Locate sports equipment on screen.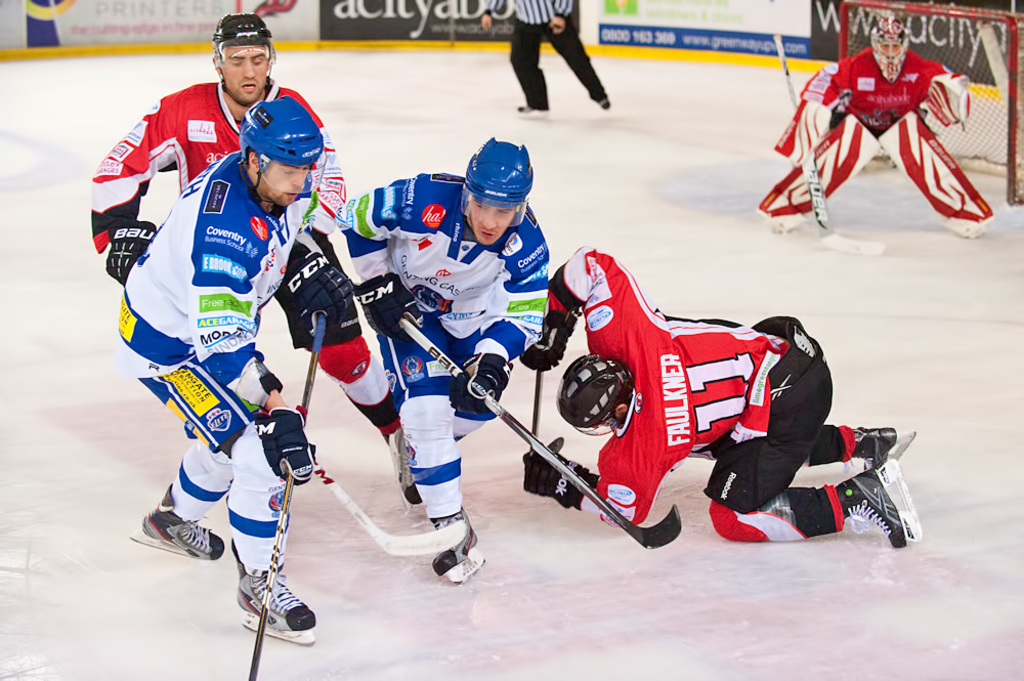
On screen at {"left": 254, "top": 408, "right": 315, "bottom": 488}.
